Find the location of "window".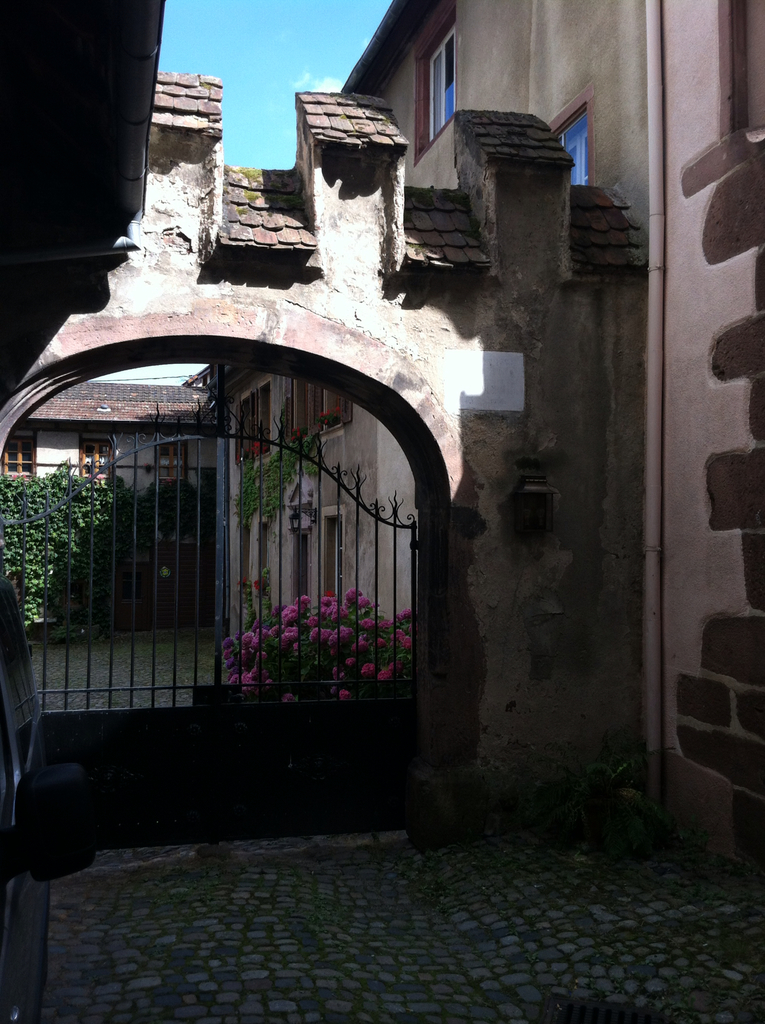
Location: BBox(280, 367, 366, 454).
